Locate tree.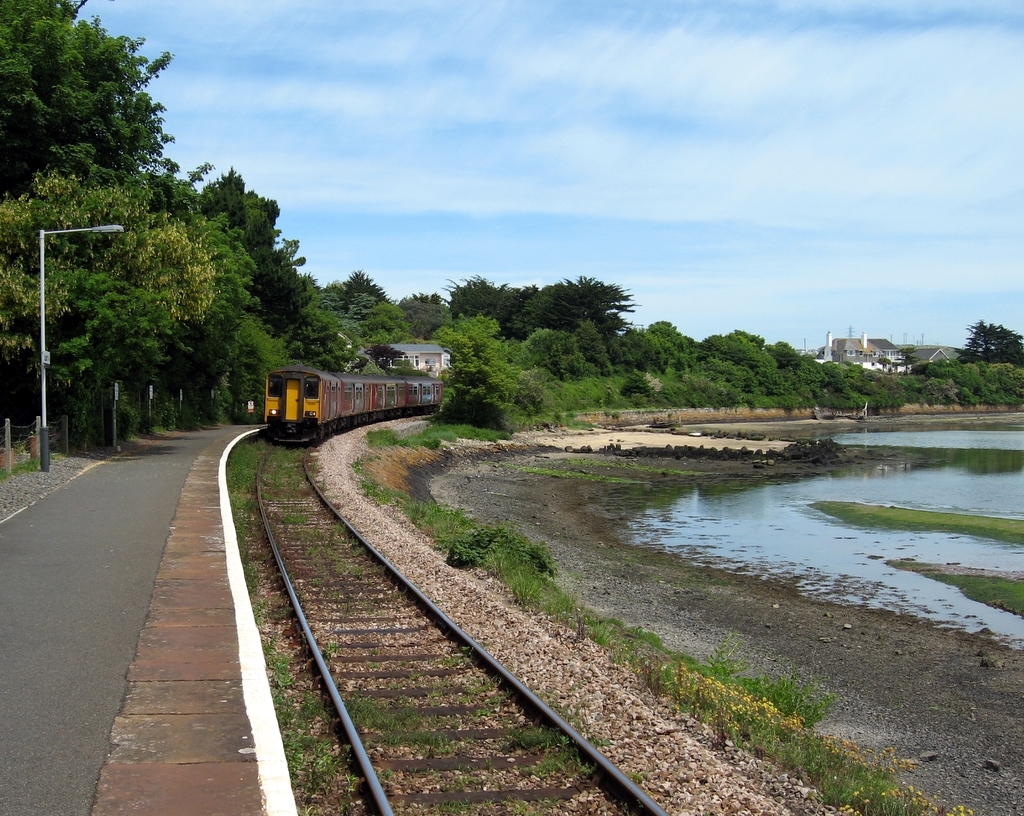
Bounding box: x1=0, y1=0, x2=181, y2=238.
